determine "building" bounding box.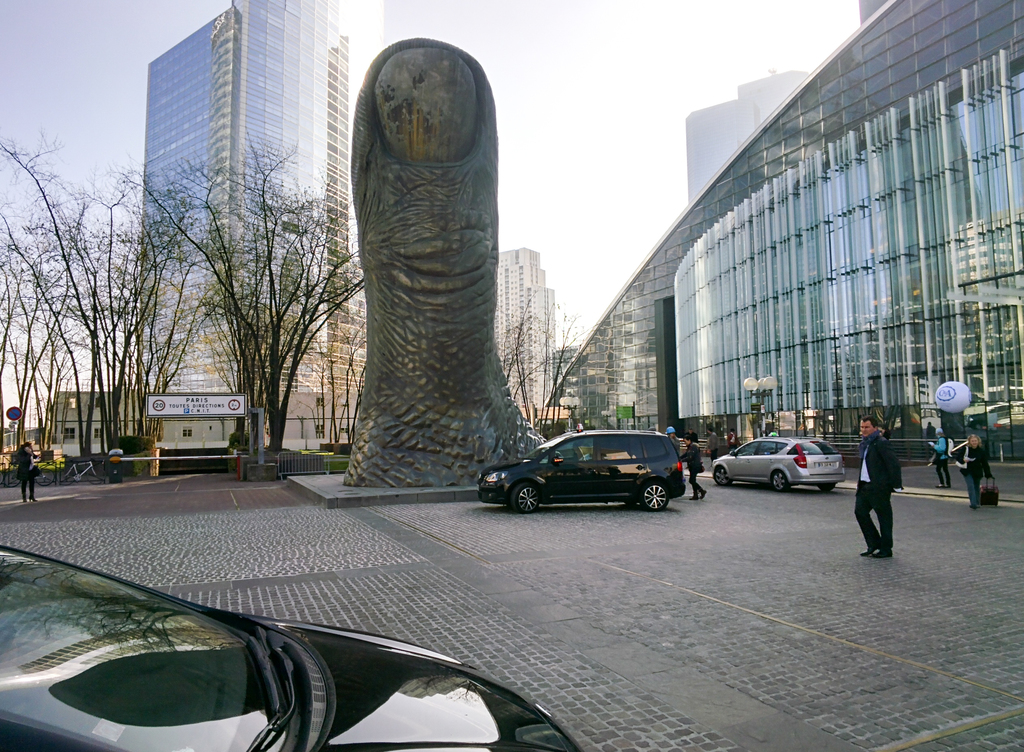
Determined: select_region(0, 0, 1023, 502).
